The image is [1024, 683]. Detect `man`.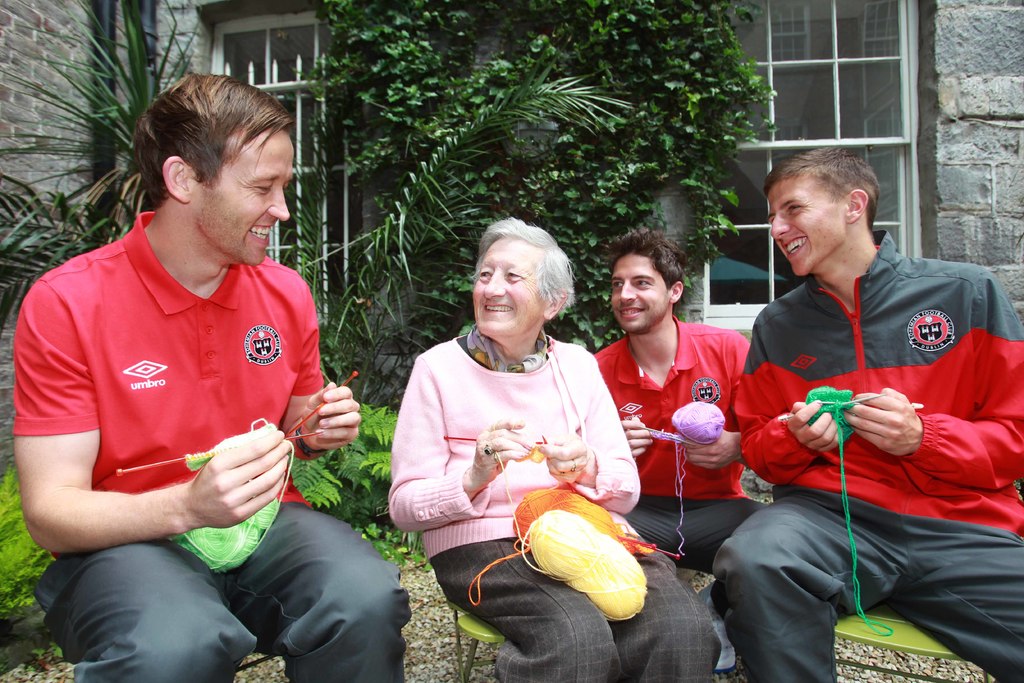
Detection: box=[585, 226, 791, 672].
